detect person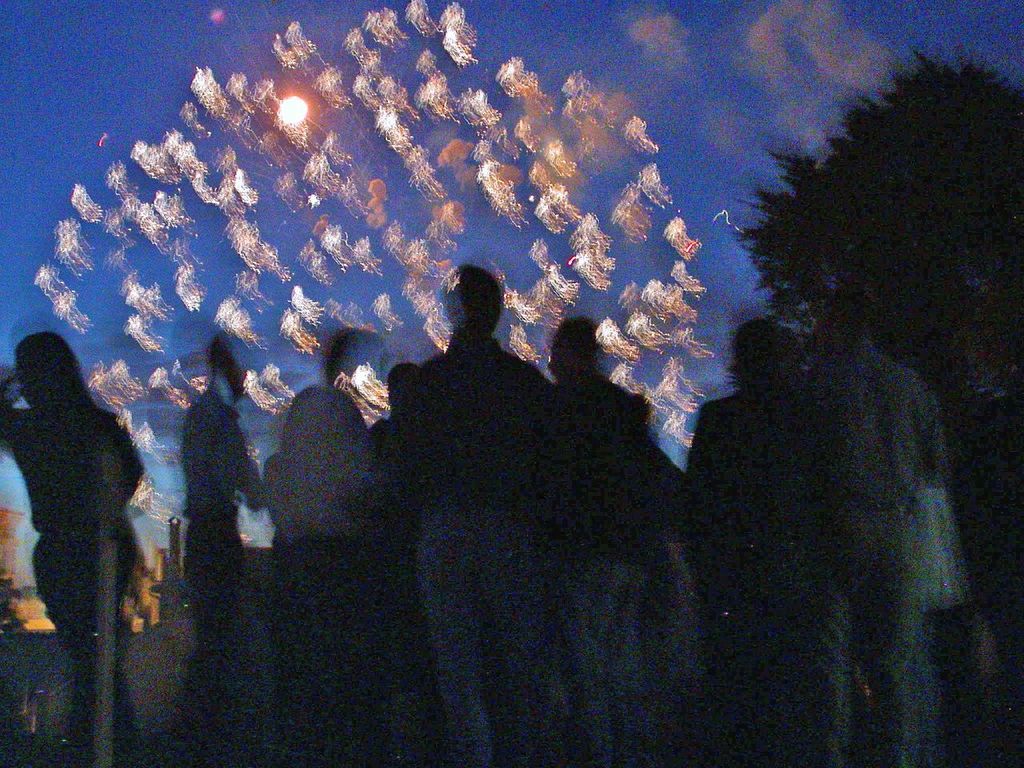
box=[546, 314, 681, 767]
